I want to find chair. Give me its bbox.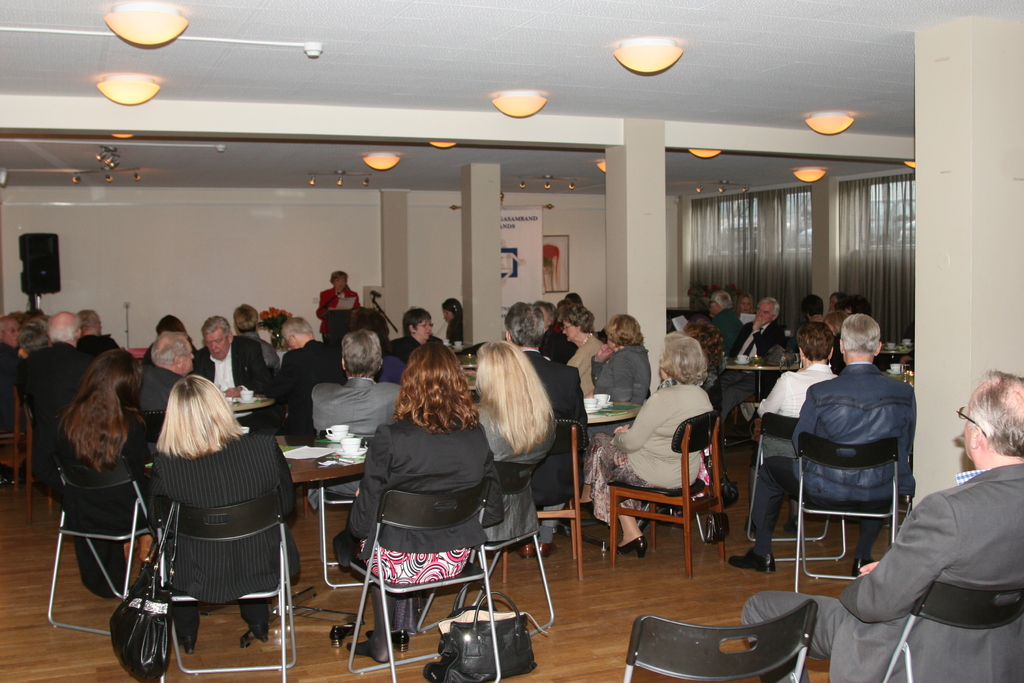
[left=45, top=463, right=173, bottom=634].
